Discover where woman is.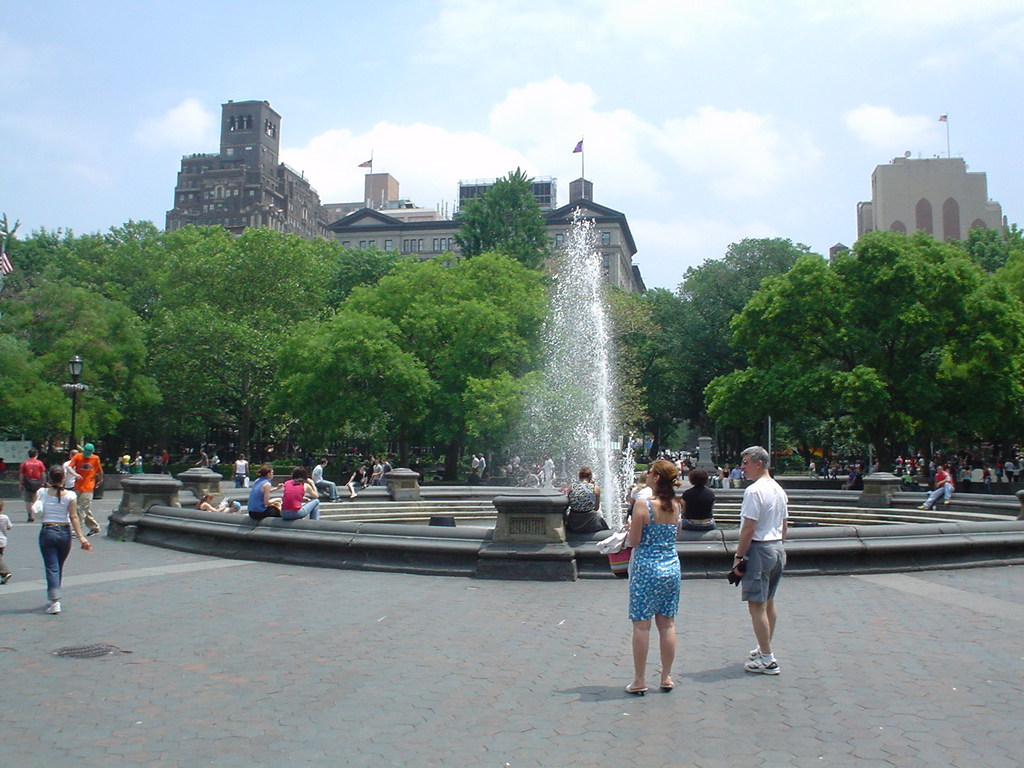
Discovered at 276 460 316 522.
